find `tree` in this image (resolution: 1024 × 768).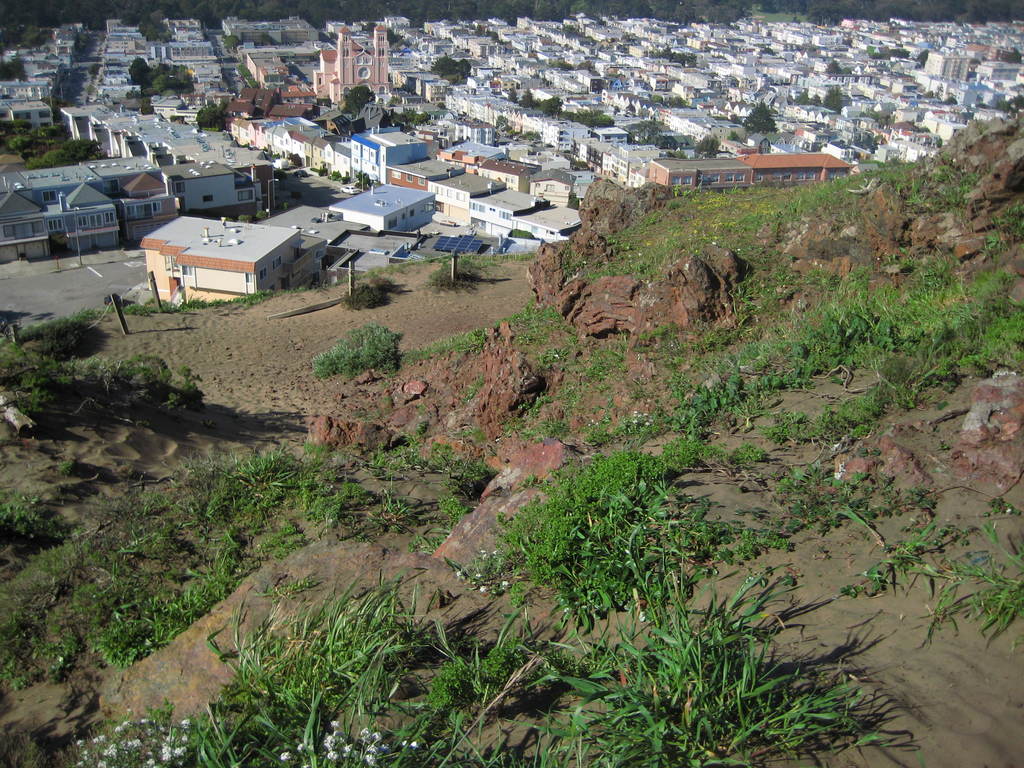
(0,119,29,139).
